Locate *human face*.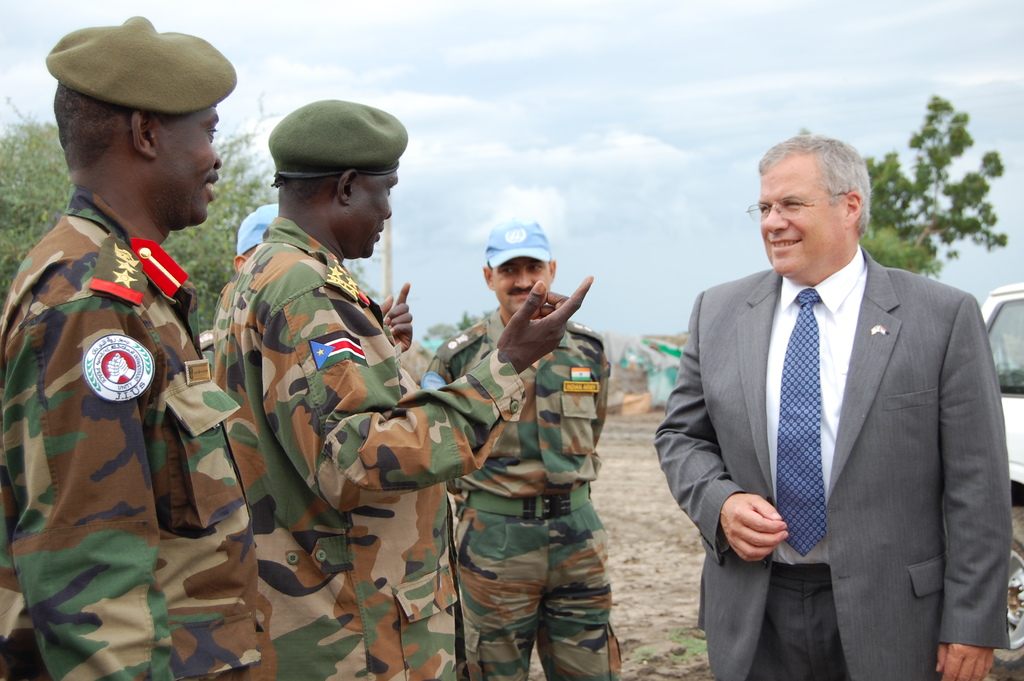
Bounding box: region(340, 168, 398, 258).
